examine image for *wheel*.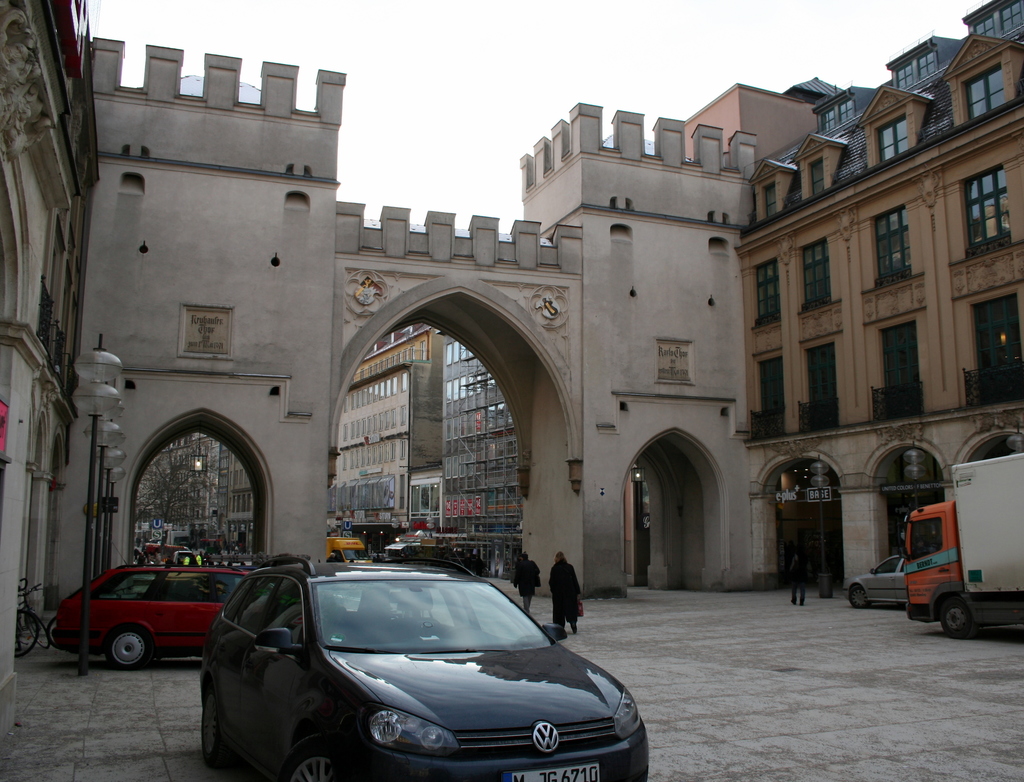
Examination result: <region>938, 602, 972, 639</region>.
